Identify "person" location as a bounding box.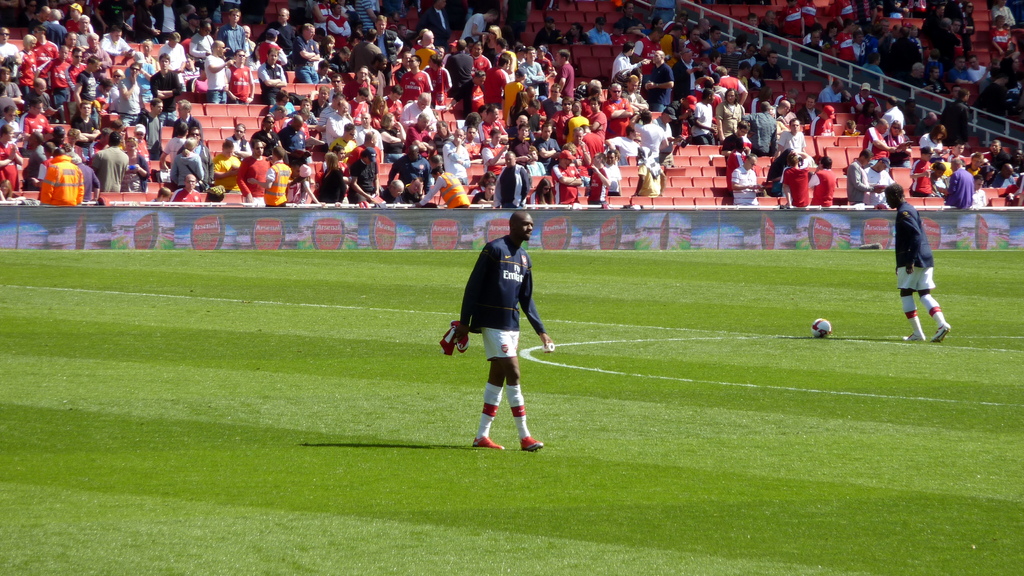
{"x1": 211, "y1": 141, "x2": 241, "y2": 193}.
